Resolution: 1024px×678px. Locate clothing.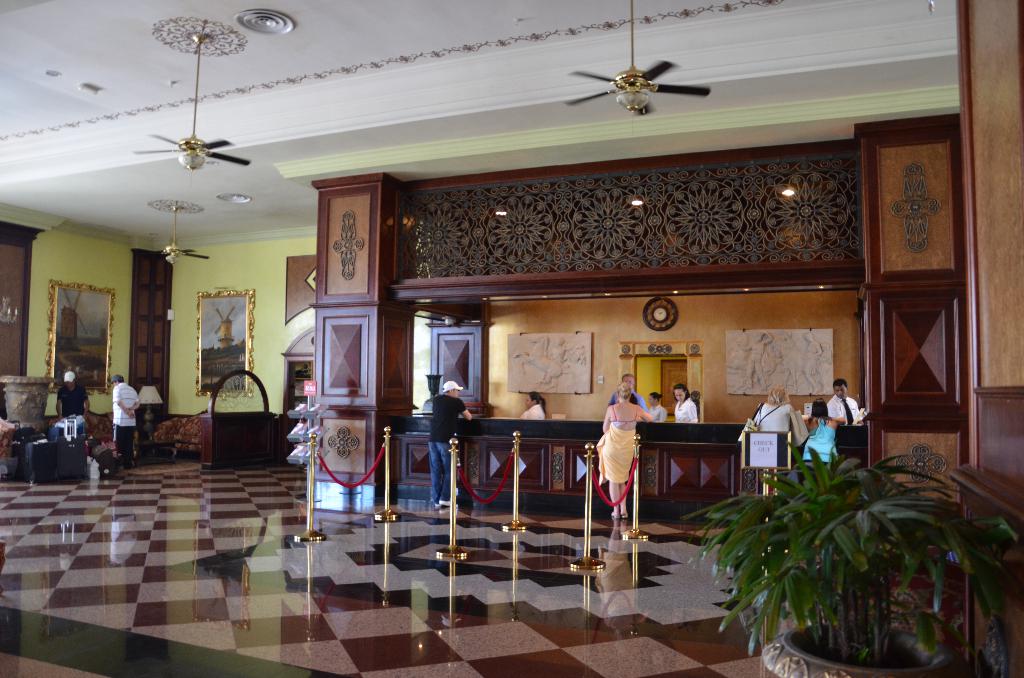
region(593, 410, 637, 480).
